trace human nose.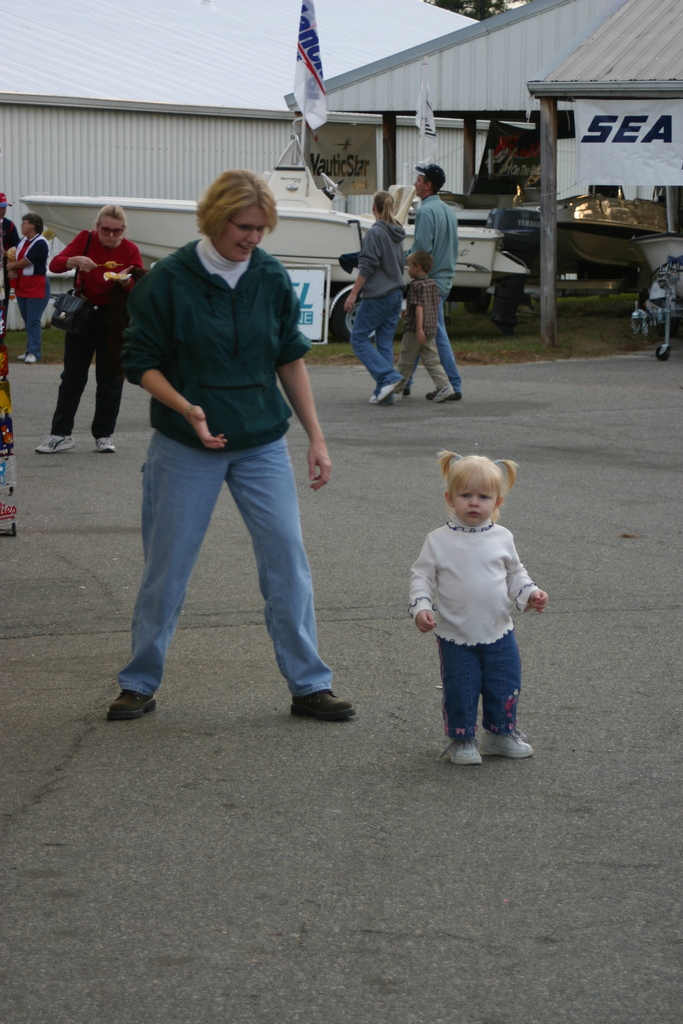
Traced to BBox(108, 233, 115, 237).
